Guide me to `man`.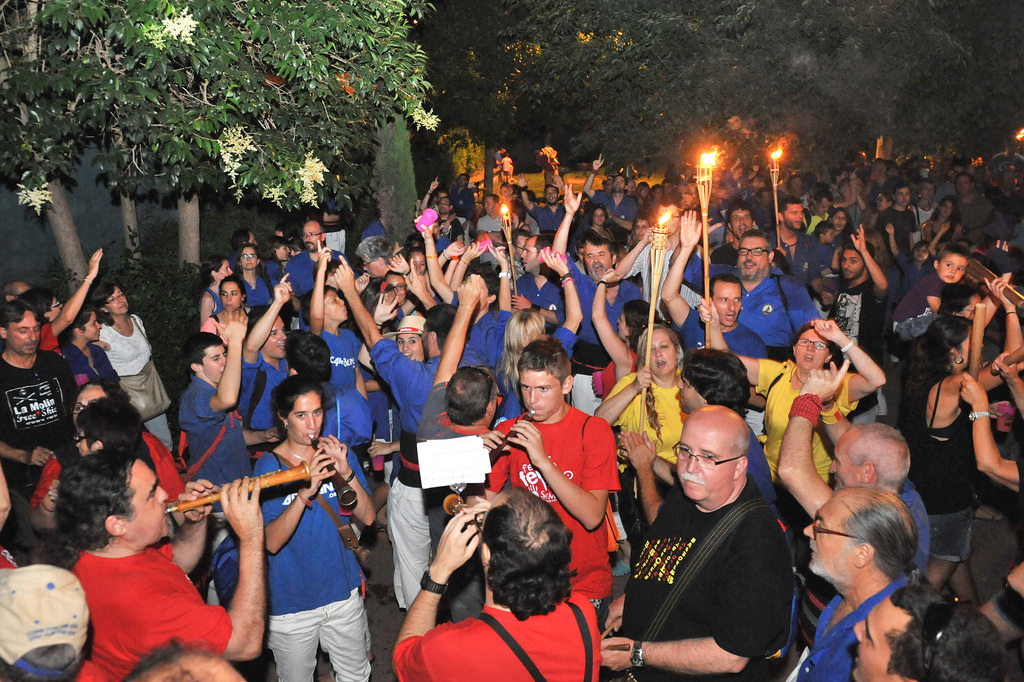
Guidance: box=[372, 492, 598, 674].
